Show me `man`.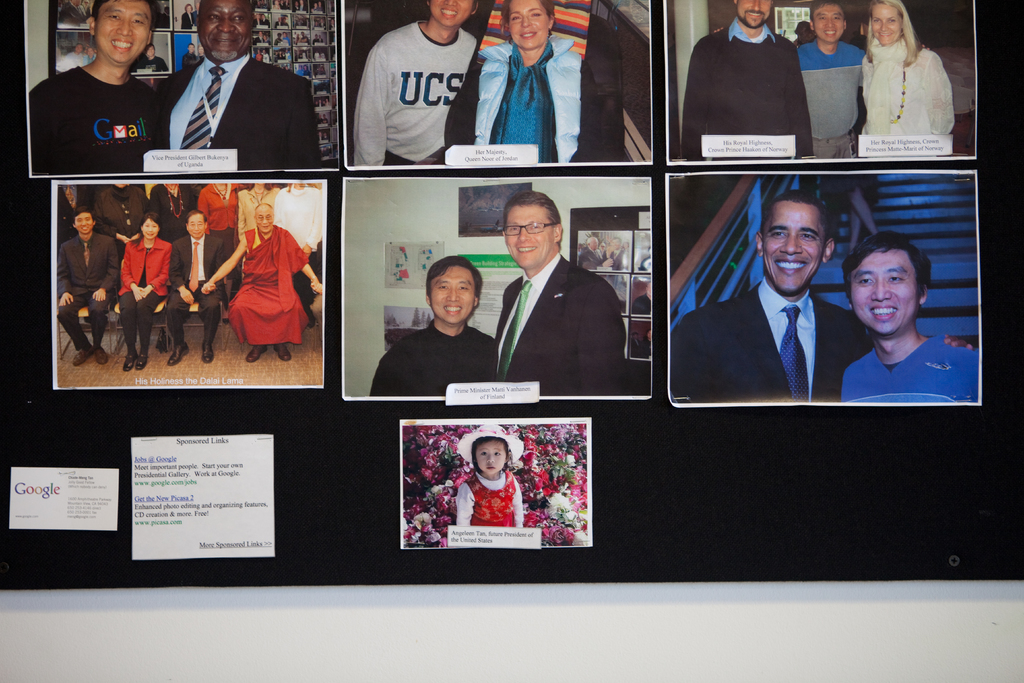
`man` is here: {"x1": 86, "y1": 179, "x2": 147, "y2": 253}.
